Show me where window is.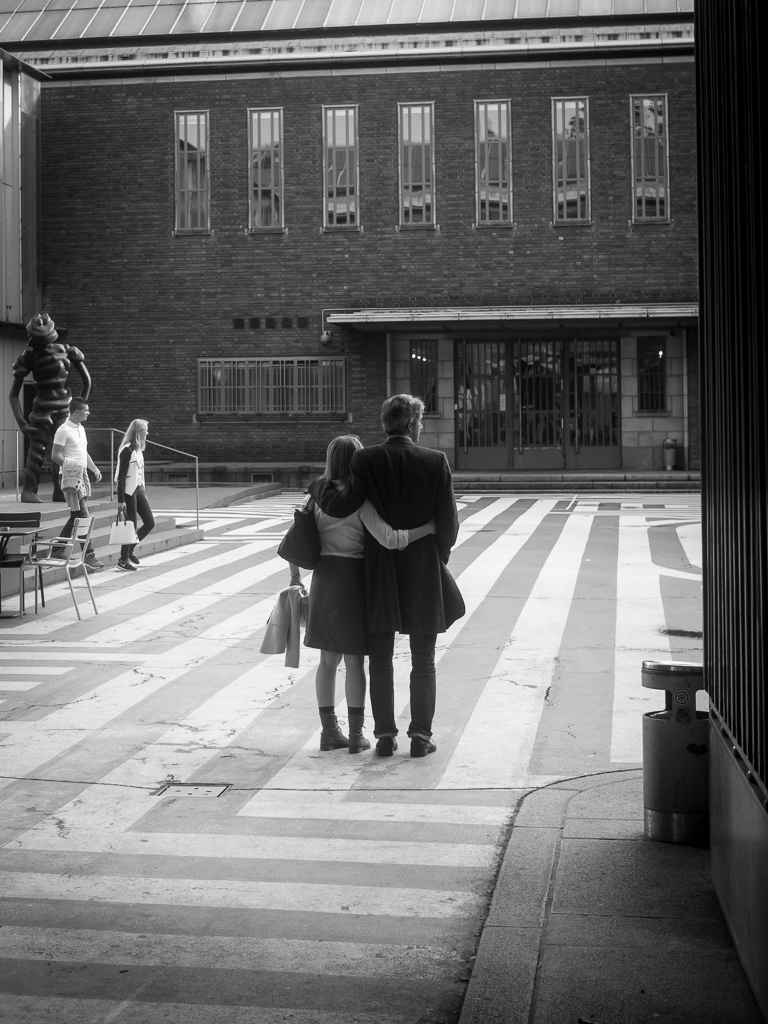
window is at <region>170, 107, 213, 242</region>.
